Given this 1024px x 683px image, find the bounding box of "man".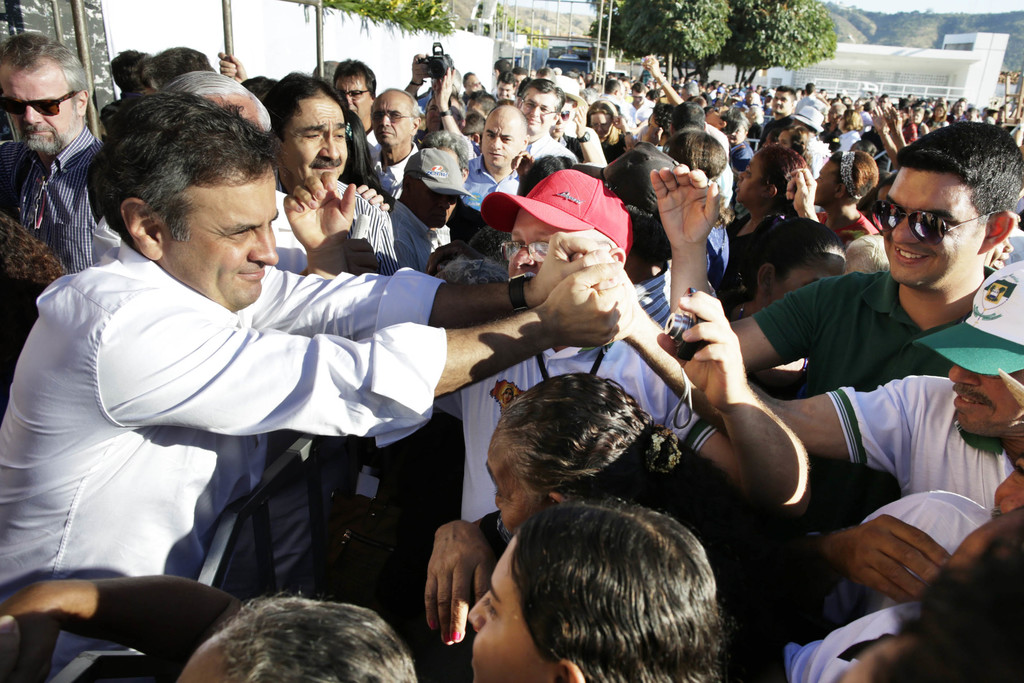
box=[502, 74, 608, 183].
